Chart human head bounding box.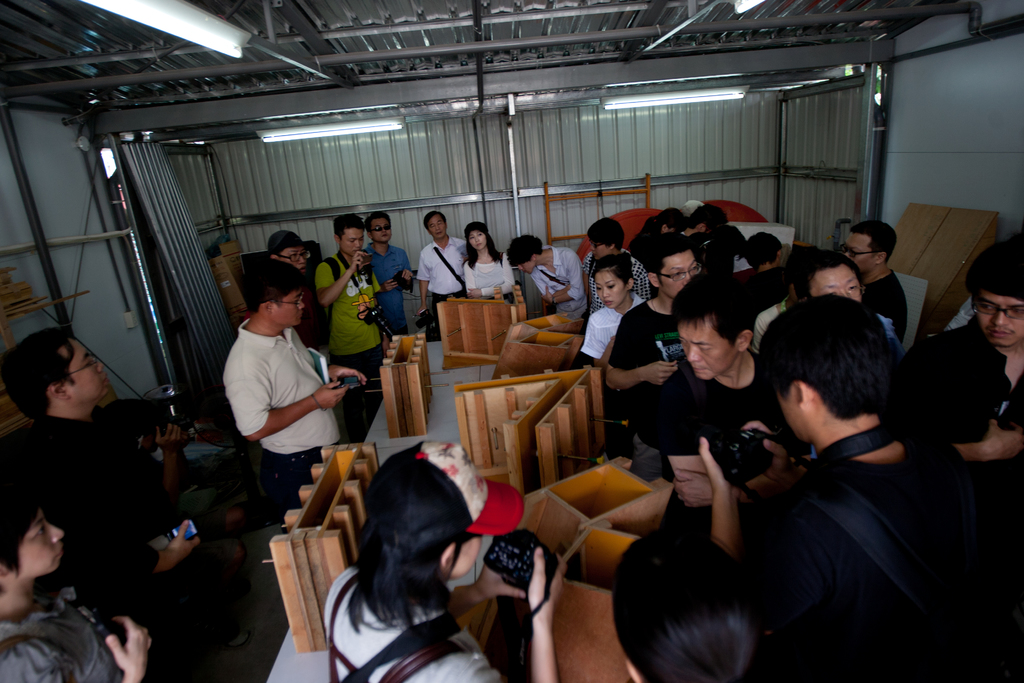
Charted: bbox=(366, 211, 392, 242).
